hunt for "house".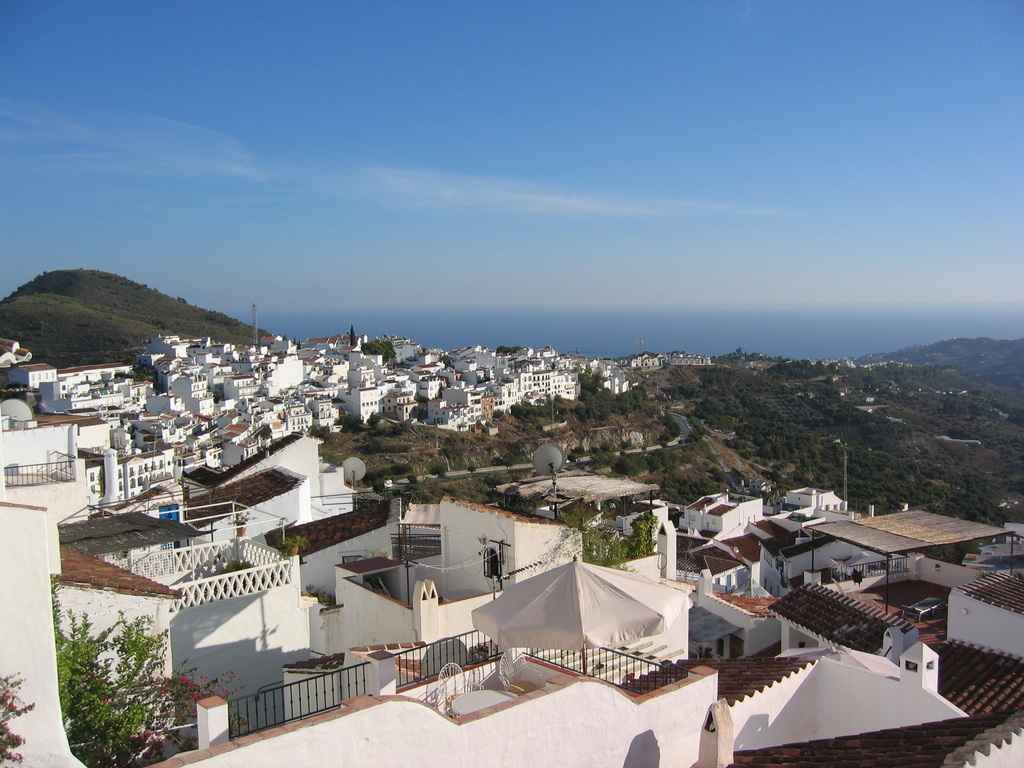
Hunted down at <region>558, 471, 647, 568</region>.
